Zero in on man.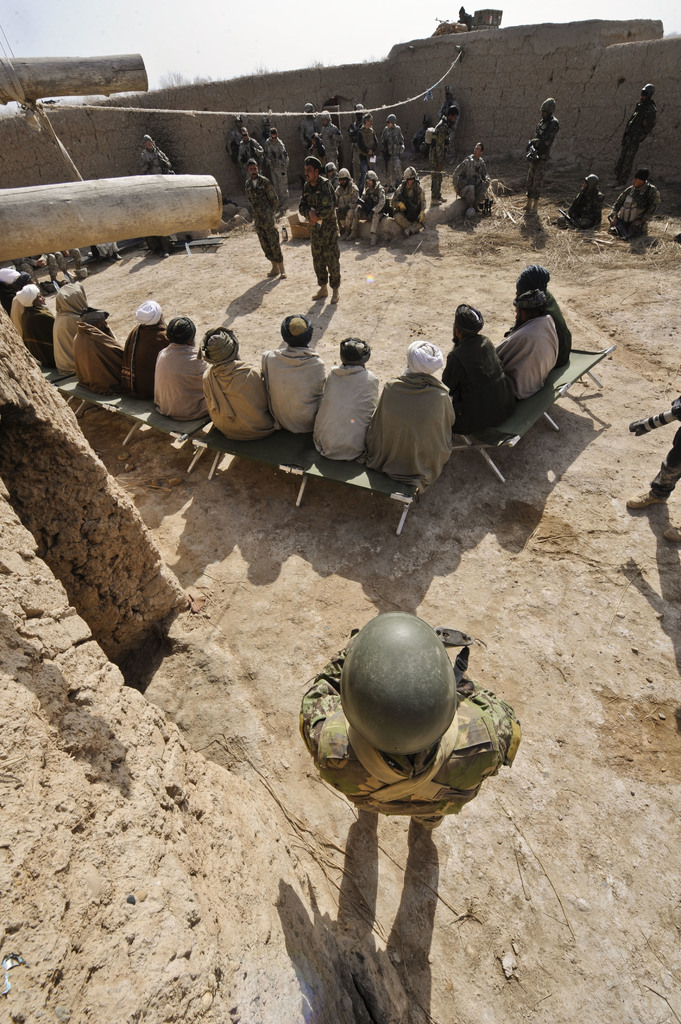
Zeroed in: 609,166,660,242.
